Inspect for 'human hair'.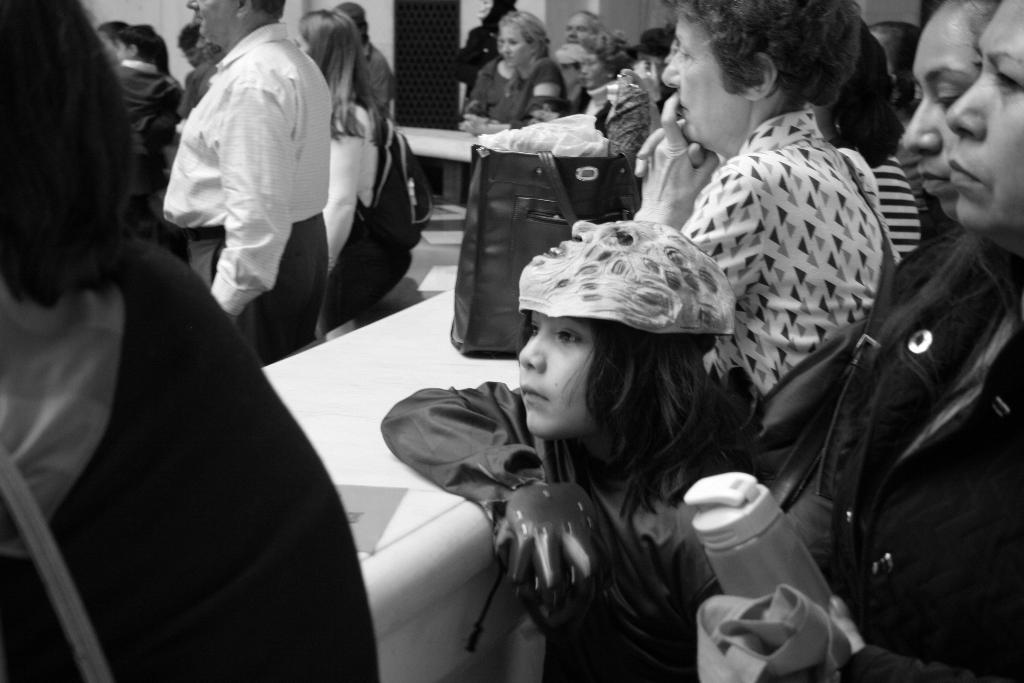
Inspection: [20, 0, 141, 327].
